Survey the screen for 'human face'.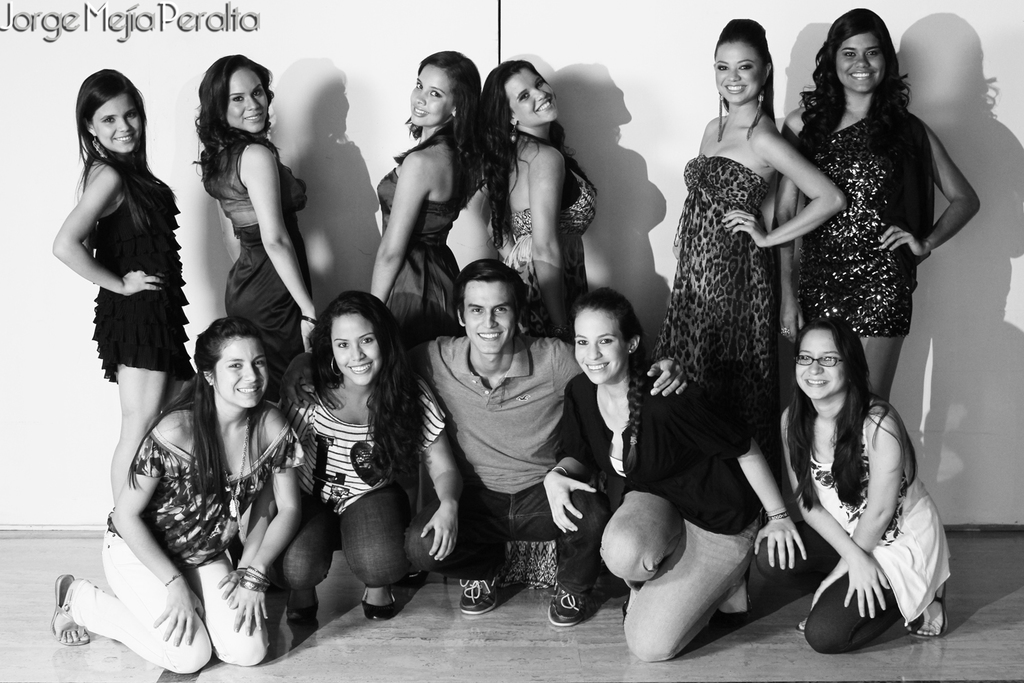
Survey found: <region>568, 318, 627, 386</region>.
